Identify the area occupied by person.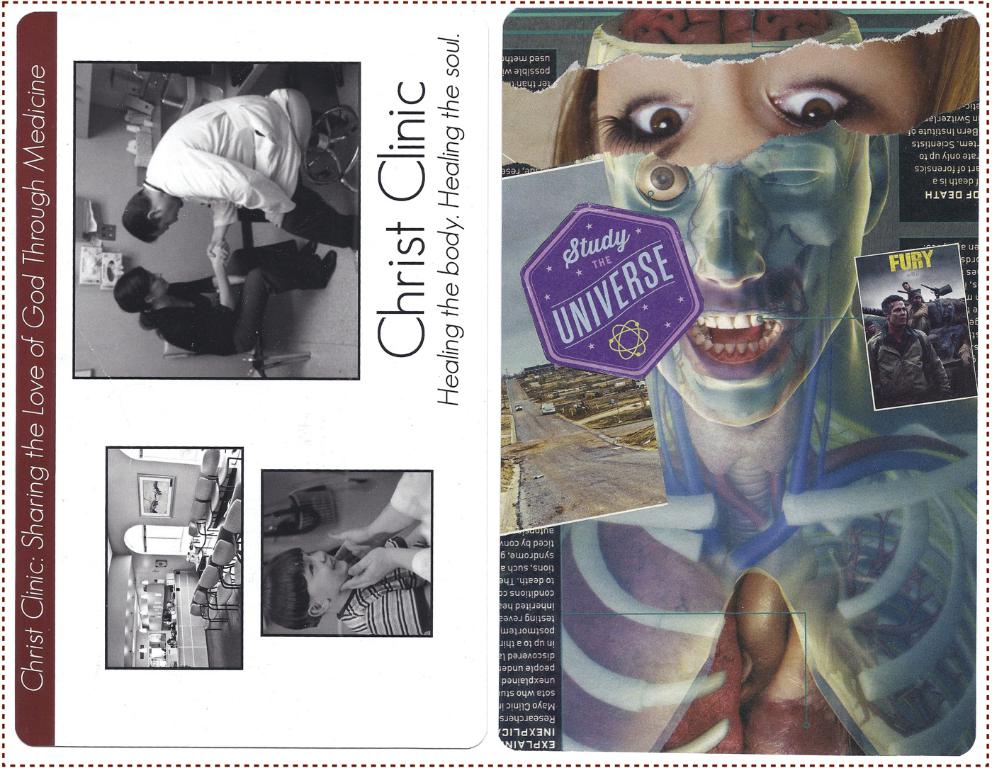
Area: 548 13 988 164.
